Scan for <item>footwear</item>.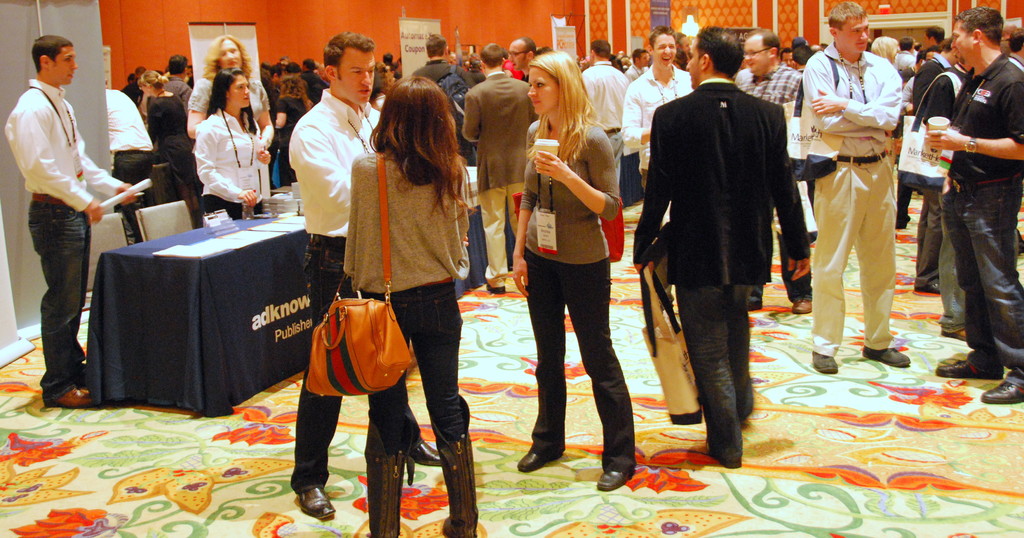
Scan result: [936,355,998,378].
